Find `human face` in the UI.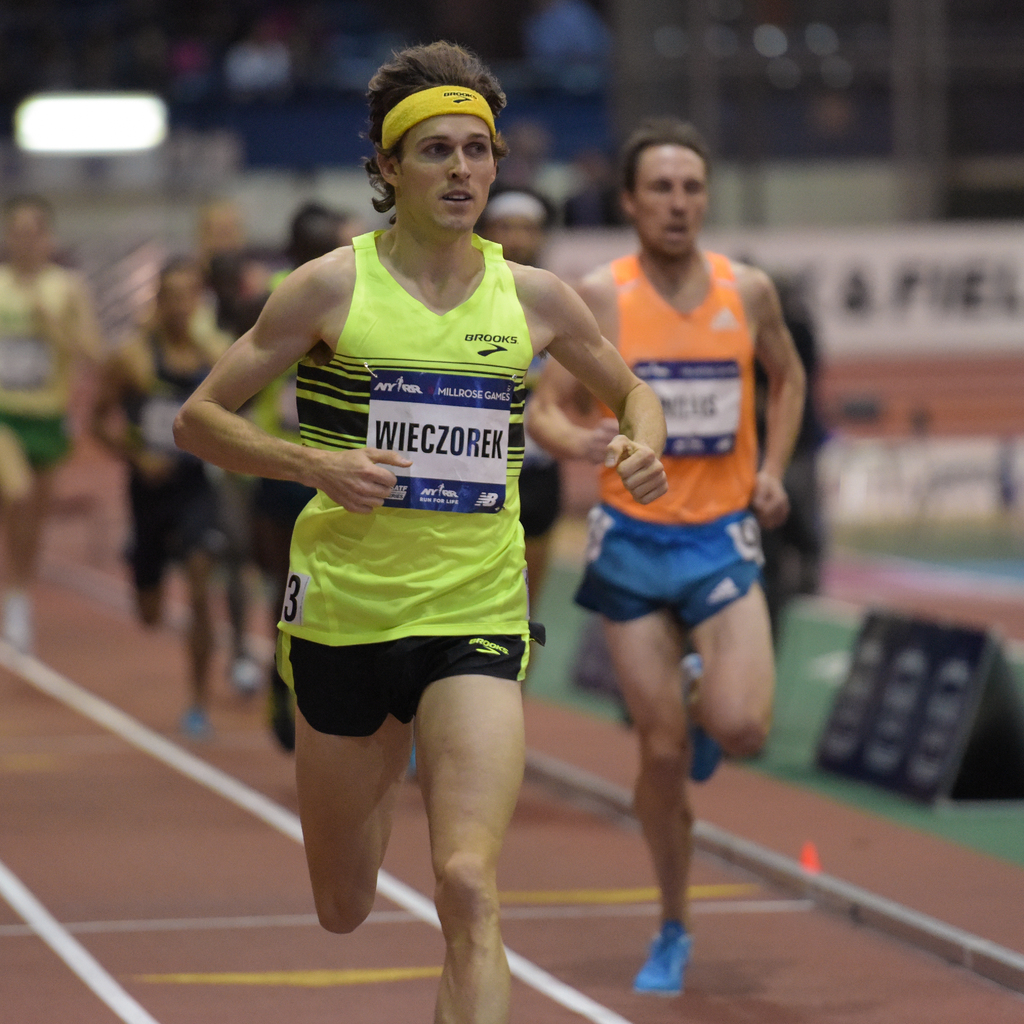
UI element at l=399, t=106, r=499, b=227.
